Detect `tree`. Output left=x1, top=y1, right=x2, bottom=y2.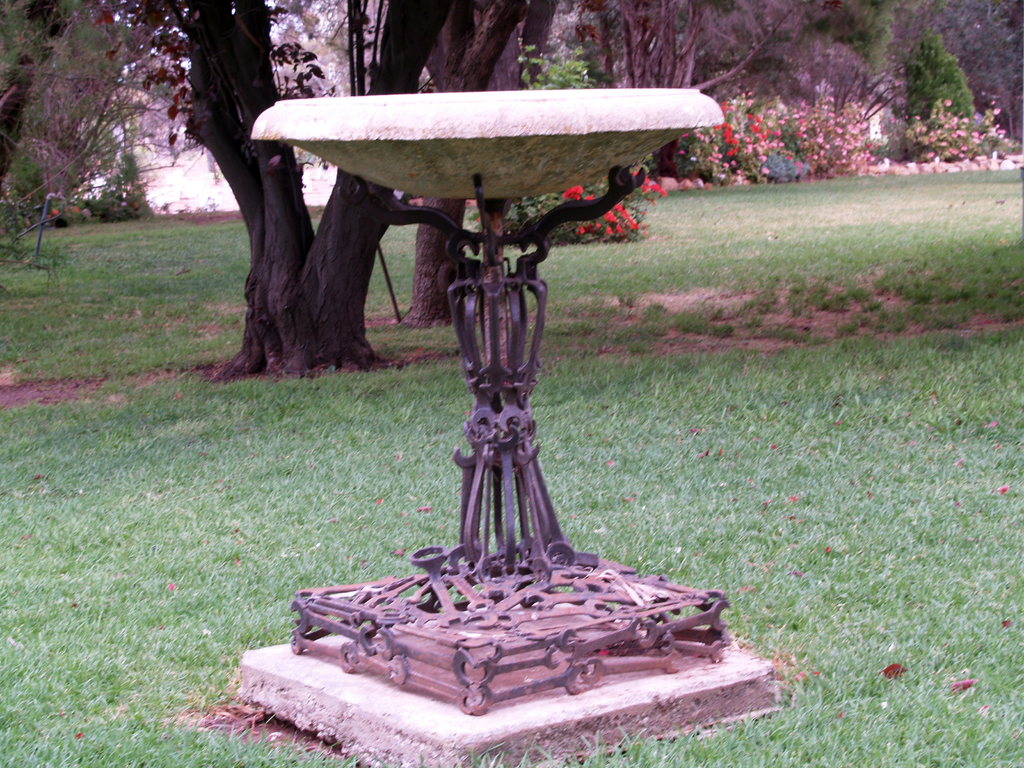
left=392, top=0, right=576, bottom=336.
